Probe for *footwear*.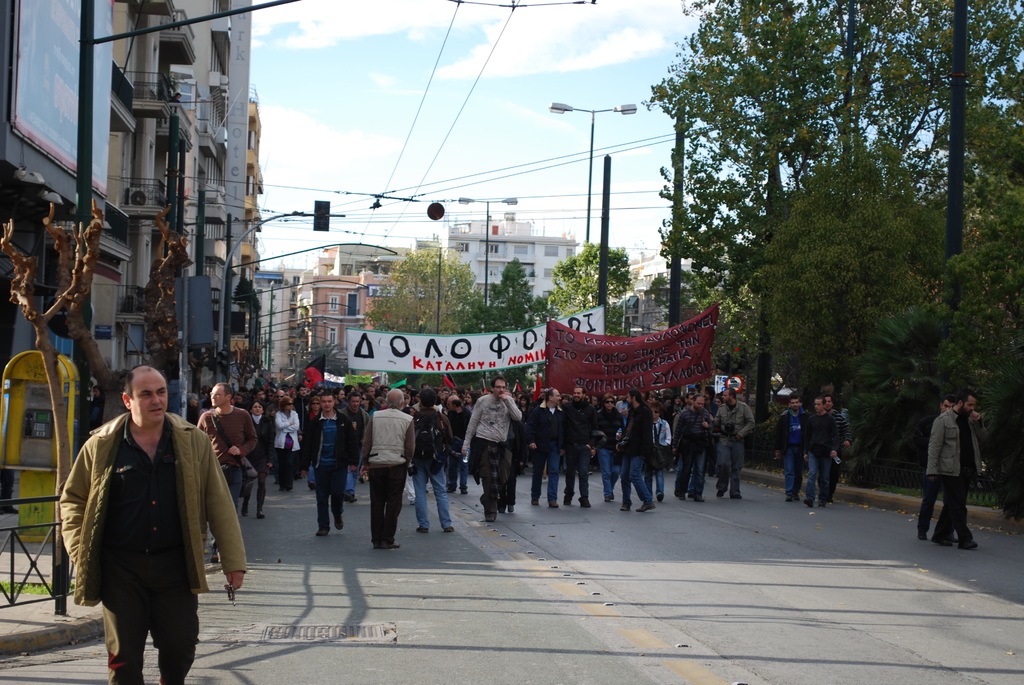
Probe result: <region>671, 468, 674, 470</region>.
